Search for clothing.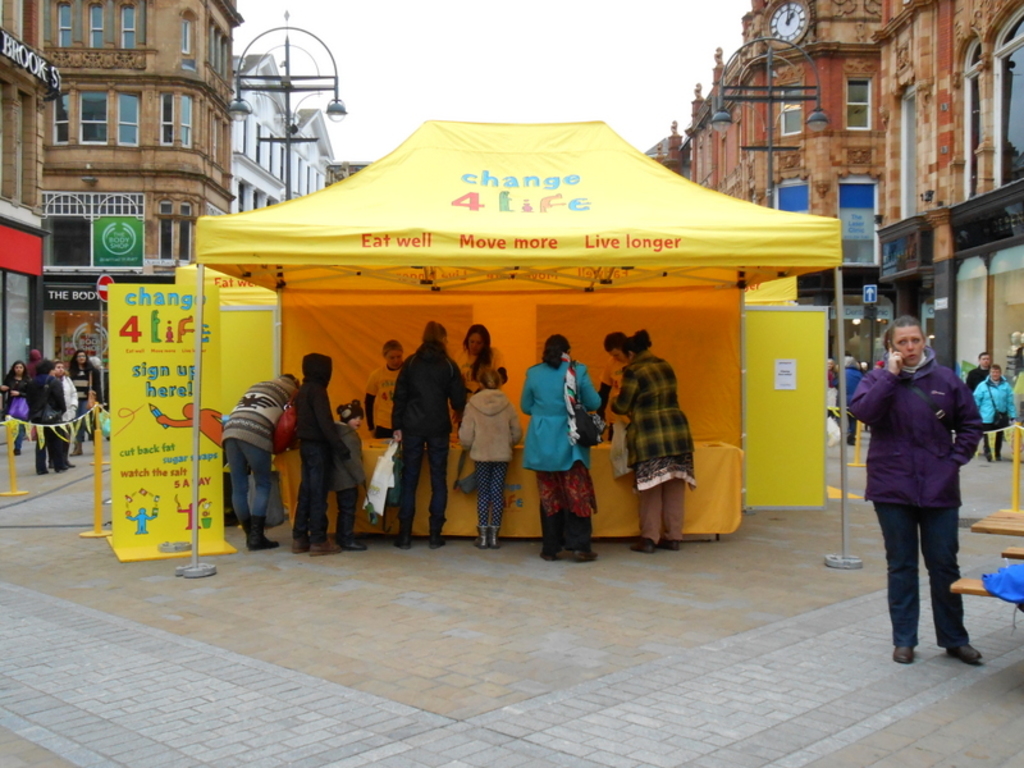
Found at [left=602, top=356, right=694, bottom=547].
